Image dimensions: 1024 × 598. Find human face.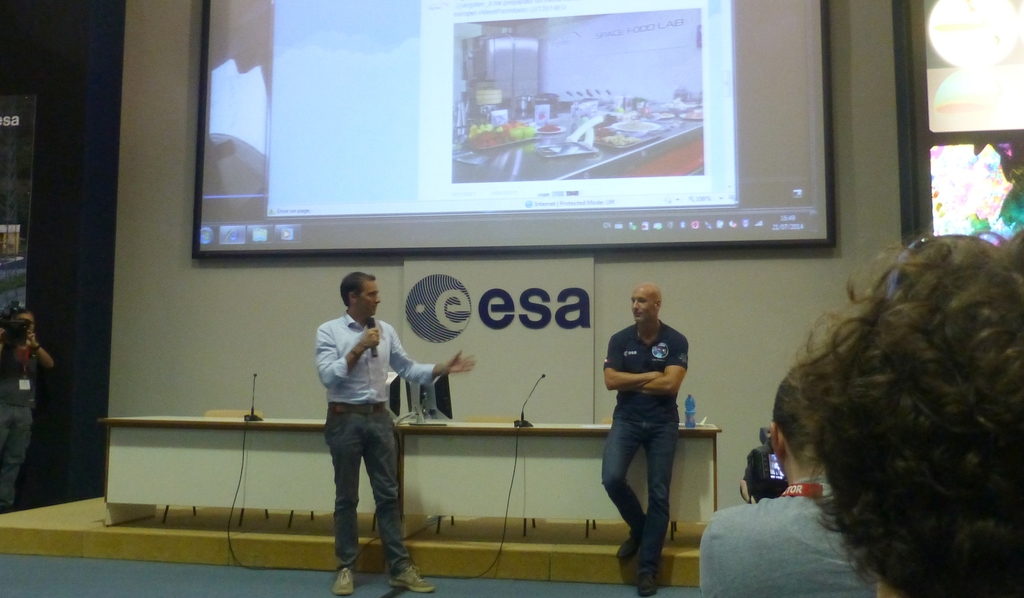
rect(630, 287, 655, 321).
